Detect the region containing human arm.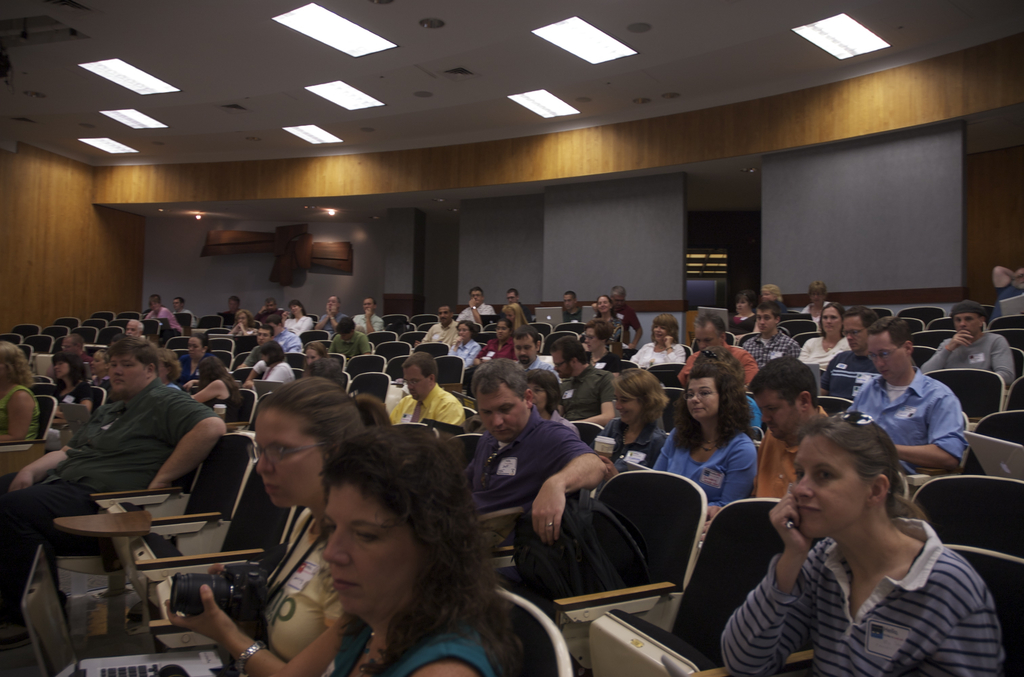
pyautogui.locateOnScreen(143, 387, 239, 493).
